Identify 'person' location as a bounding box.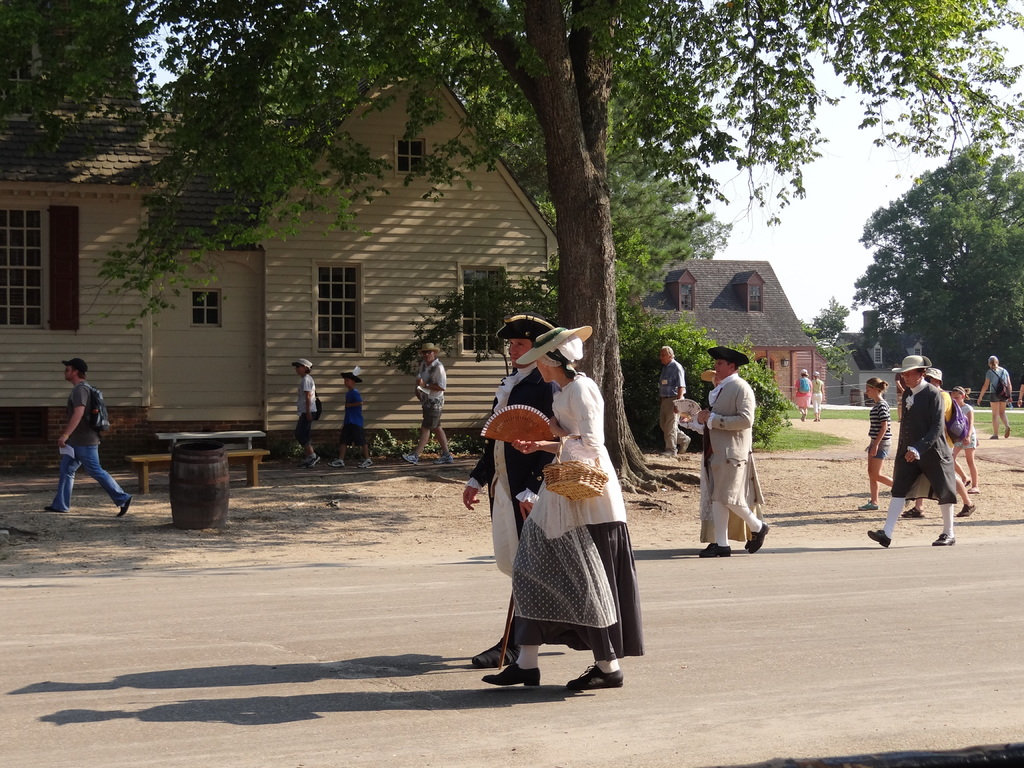
pyautogui.locateOnScreen(406, 348, 456, 458).
